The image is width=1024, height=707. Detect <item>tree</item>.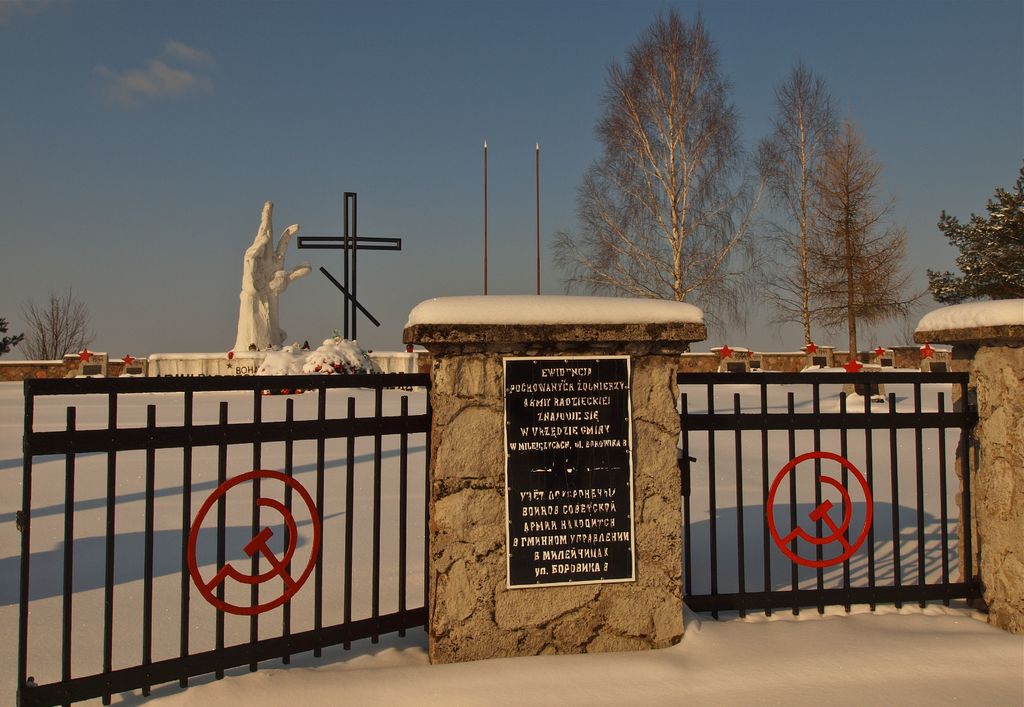
Detection: (x1=751, y1=59, x2=842, y2=344).
